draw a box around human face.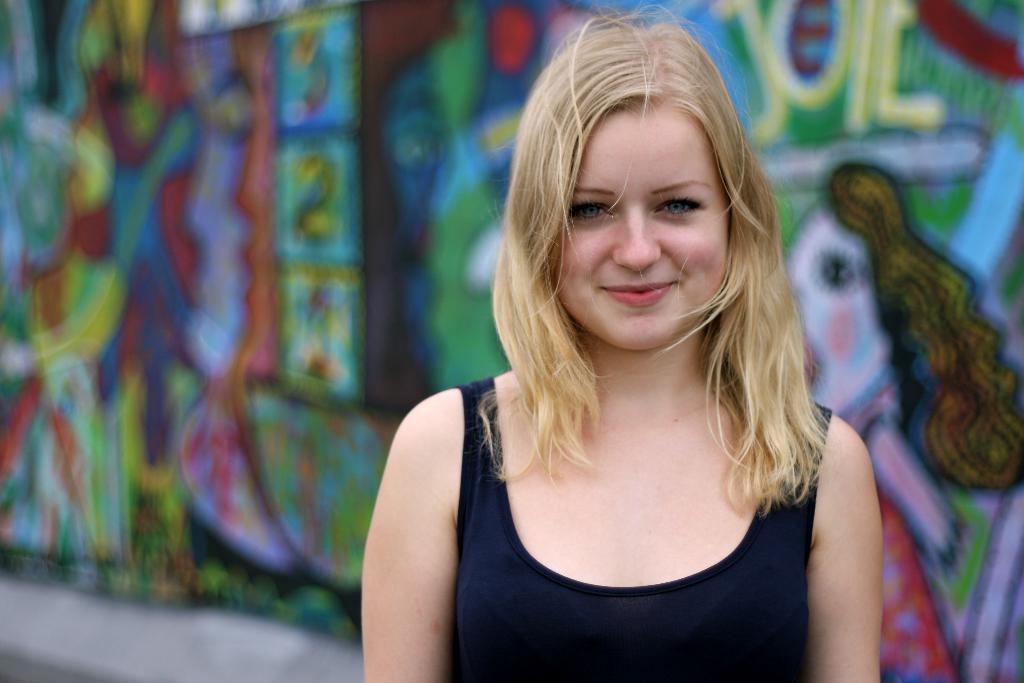
<region>552, 108, 733, 345</region>.
